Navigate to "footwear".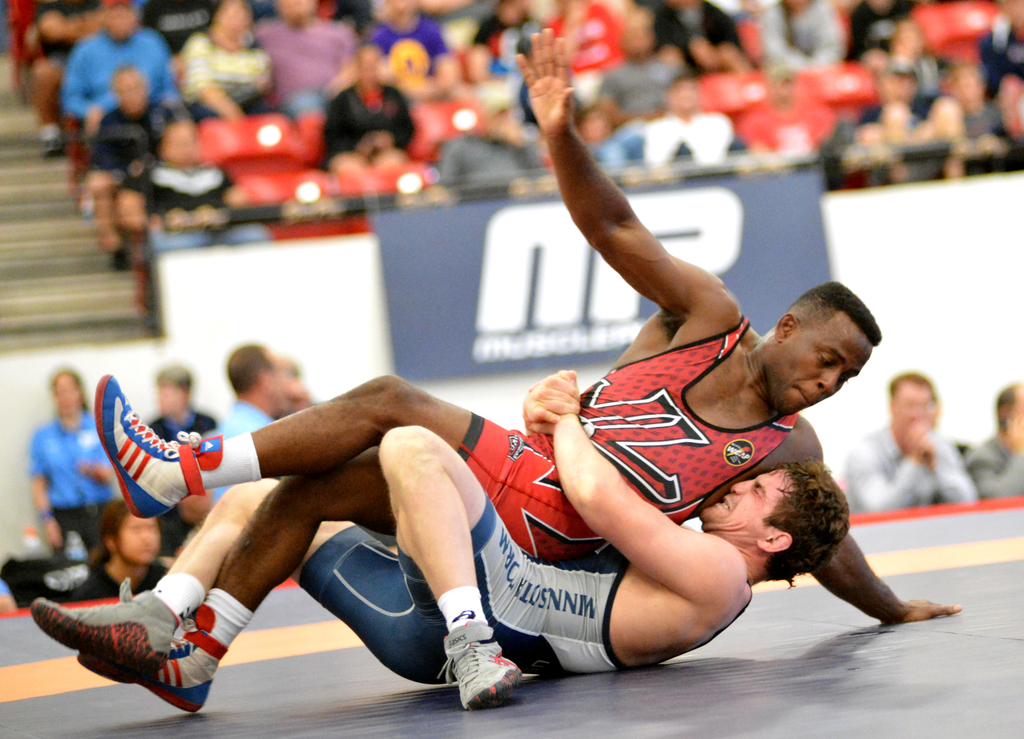
Navigation target: (left=89, top=372, right=225, bottom=521).
